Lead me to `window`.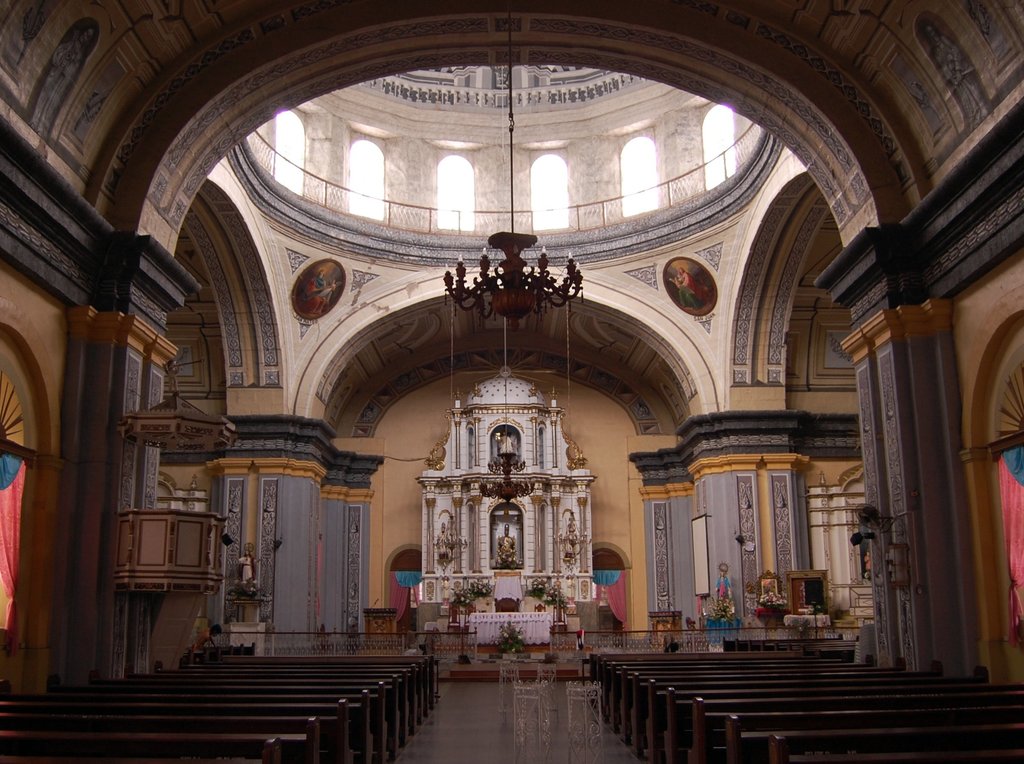
Lead to box=[346, 142, 380, 217].
